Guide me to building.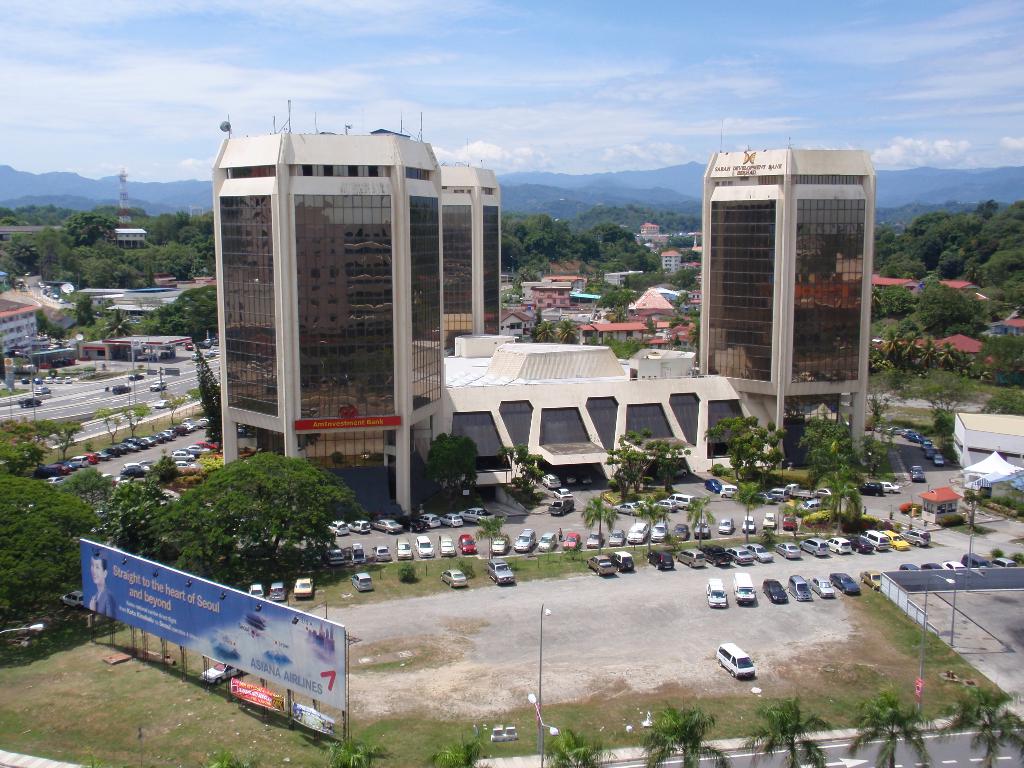
Guidance: rect(700, 118, 870, 464).
